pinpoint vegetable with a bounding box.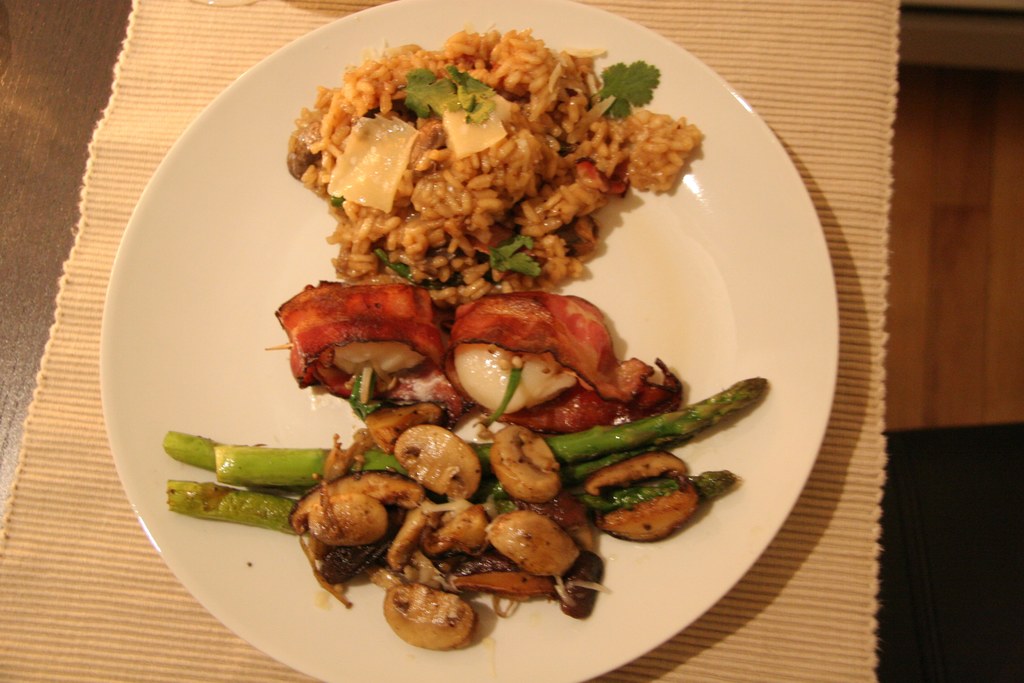
(376, 248, 406, 278).
